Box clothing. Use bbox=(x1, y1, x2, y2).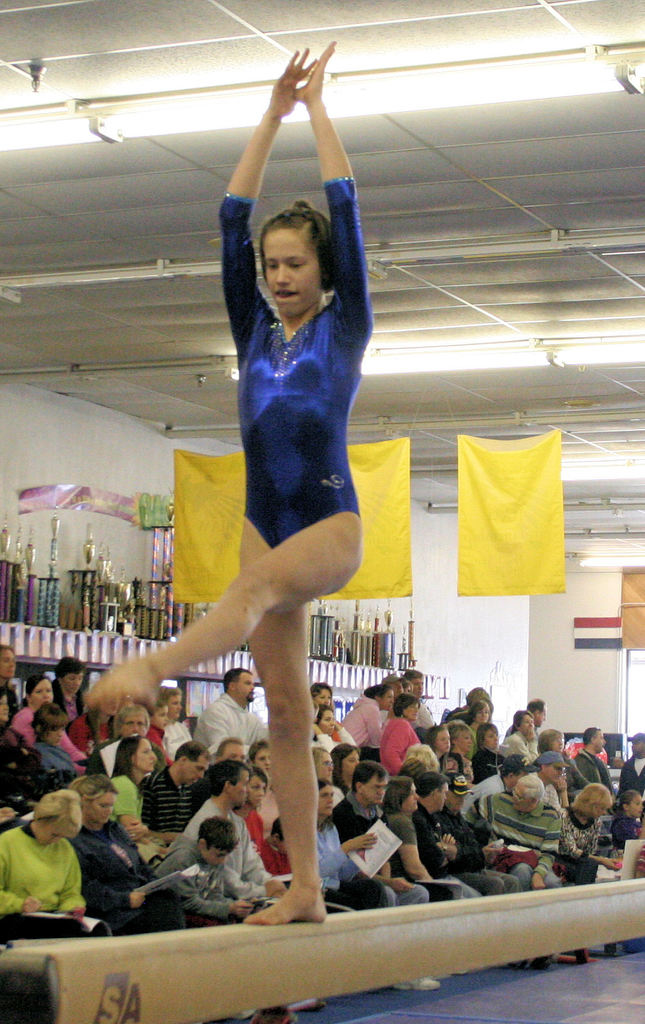
bbox=(303, 817, 386, 909).
